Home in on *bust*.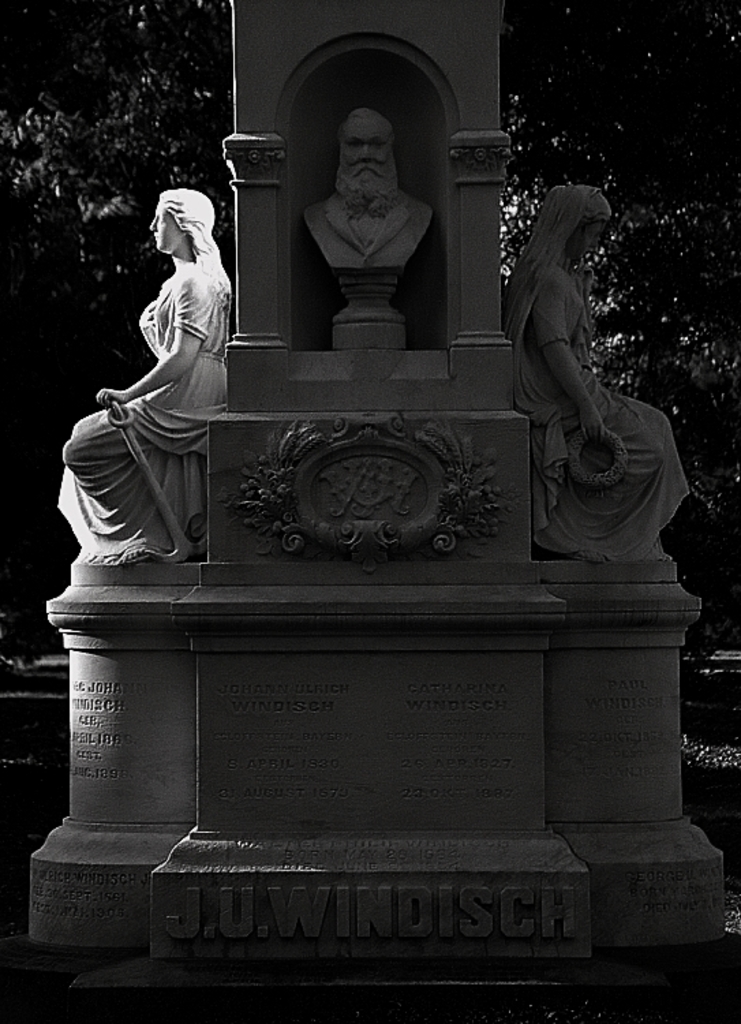
Homed in at 303 105 442 281.
